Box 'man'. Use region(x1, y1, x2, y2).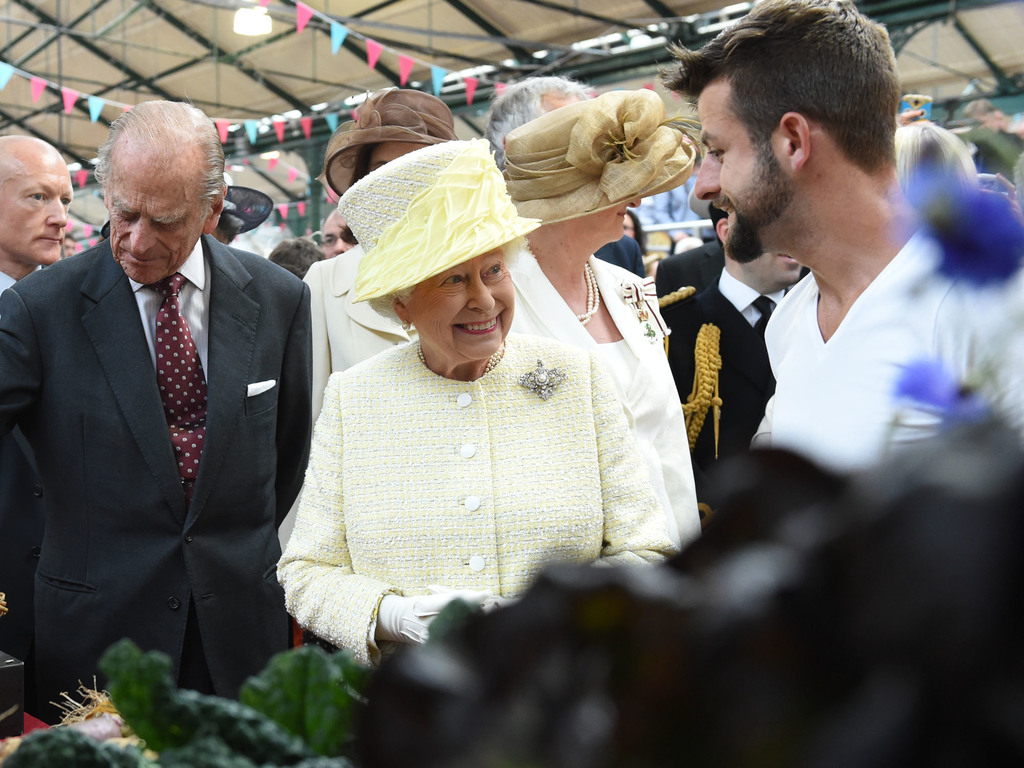
region(0, 100, 311, 720).
